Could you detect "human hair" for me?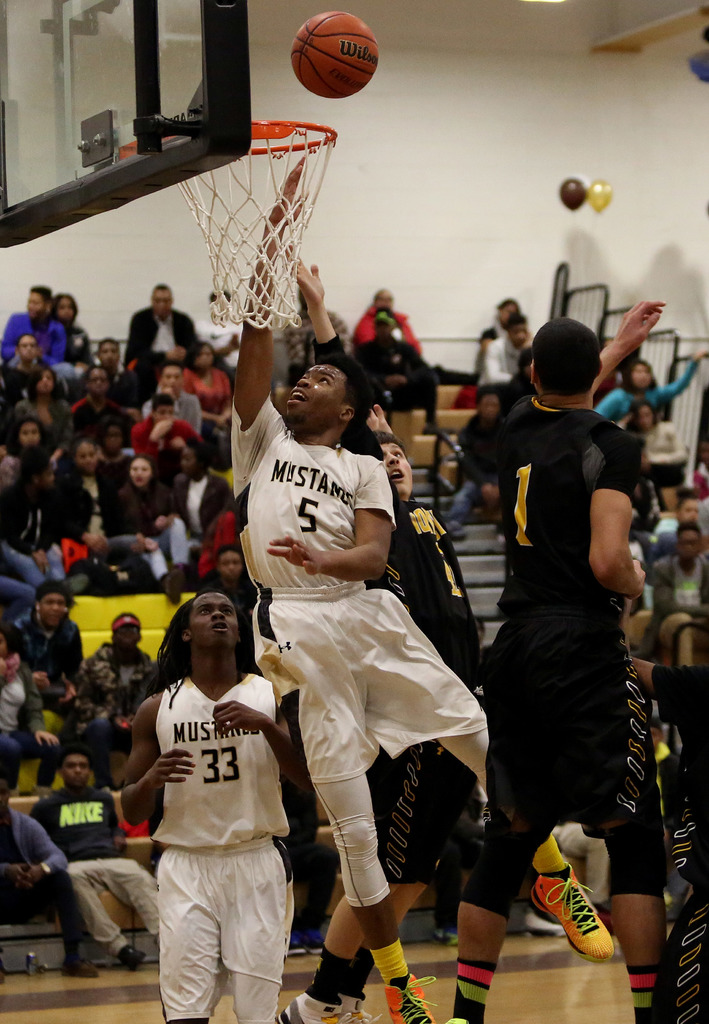
Detection result: (x1=678, y1=521, x2=702, y2=542).
